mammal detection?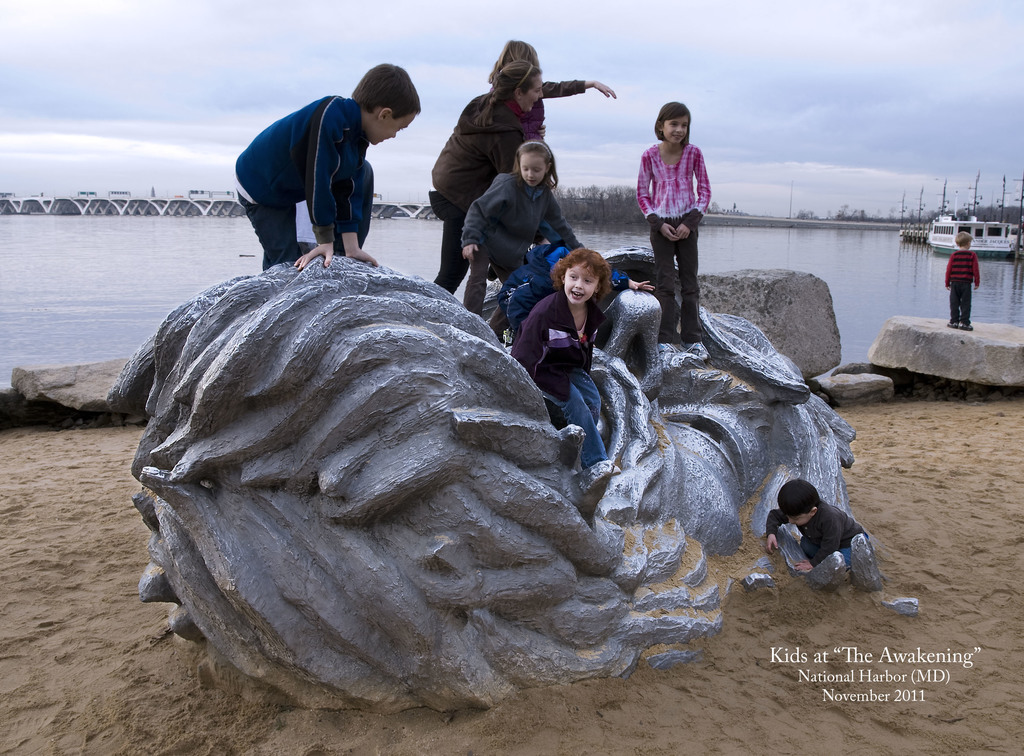
l=634, t=100, r=711, b=342
